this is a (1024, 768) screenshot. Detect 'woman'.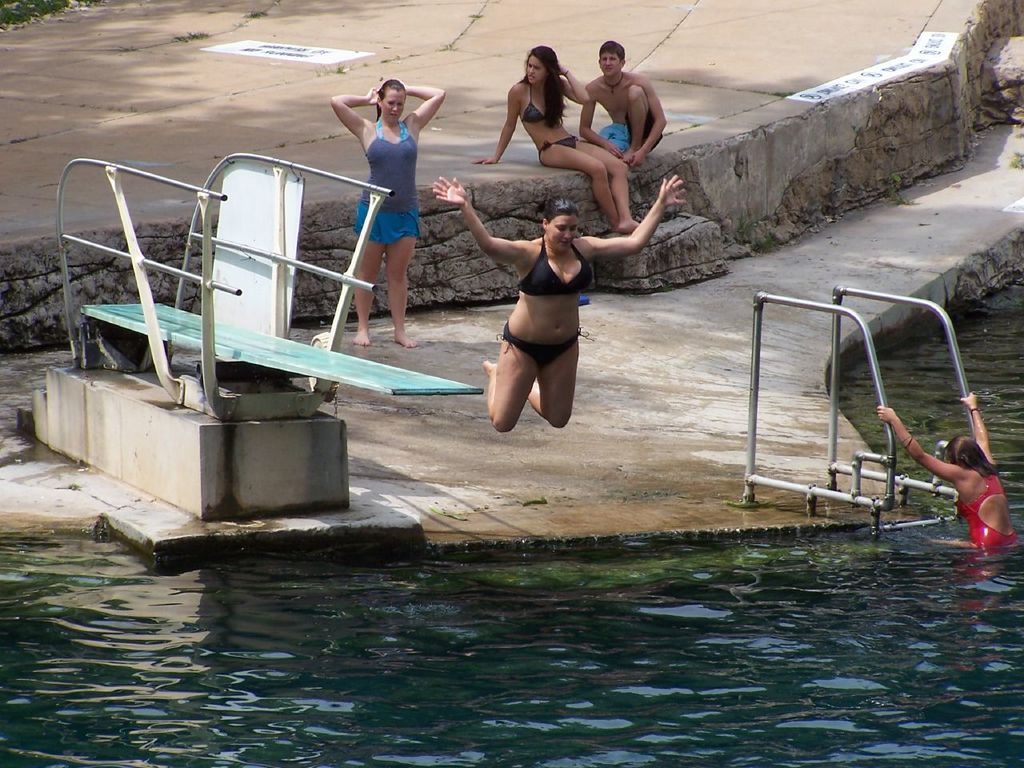
[left=434, top=177, right=689, bottom=434].
